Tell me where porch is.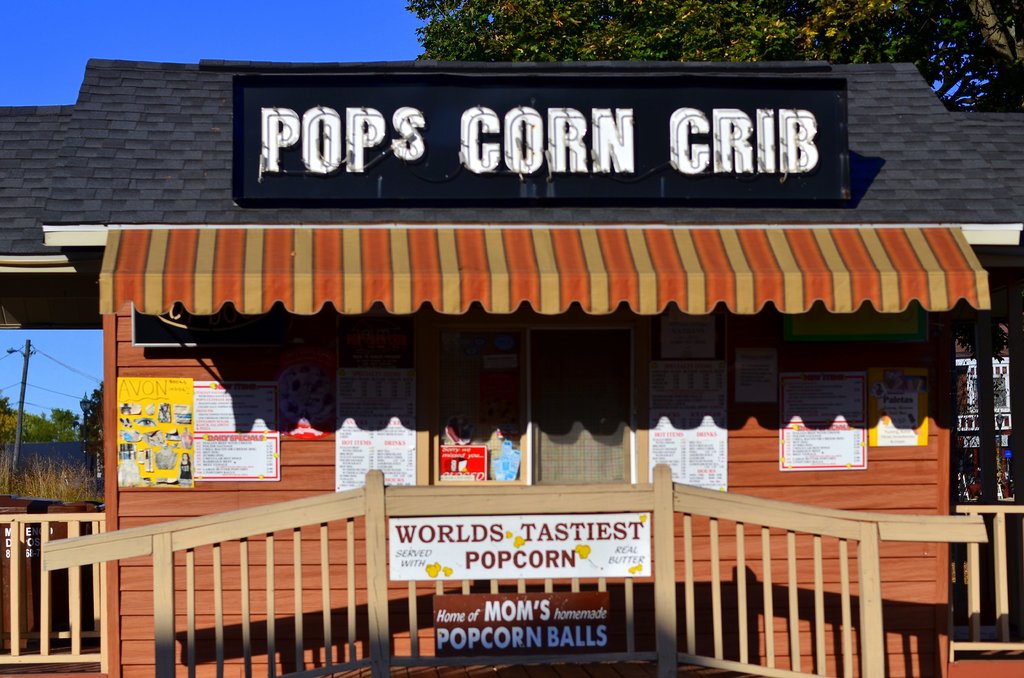
porch is at bbox(0, 466, 1023, 677).
